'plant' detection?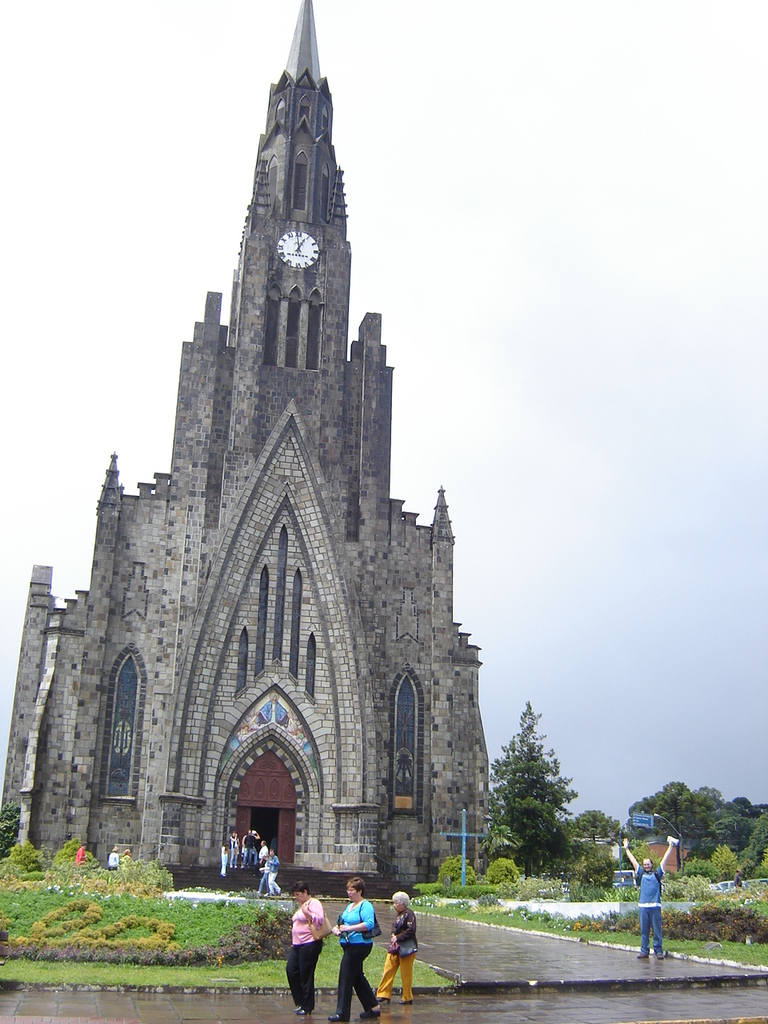
crop(547, 908, 572, 928)
